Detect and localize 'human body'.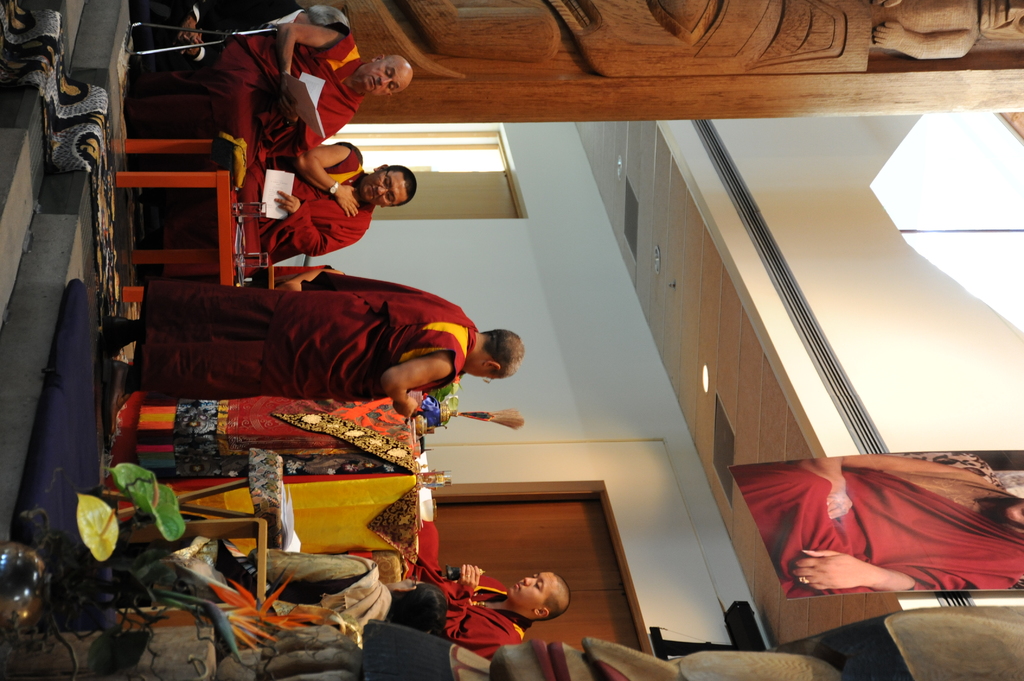
Localized at 732,456,1023,598.
